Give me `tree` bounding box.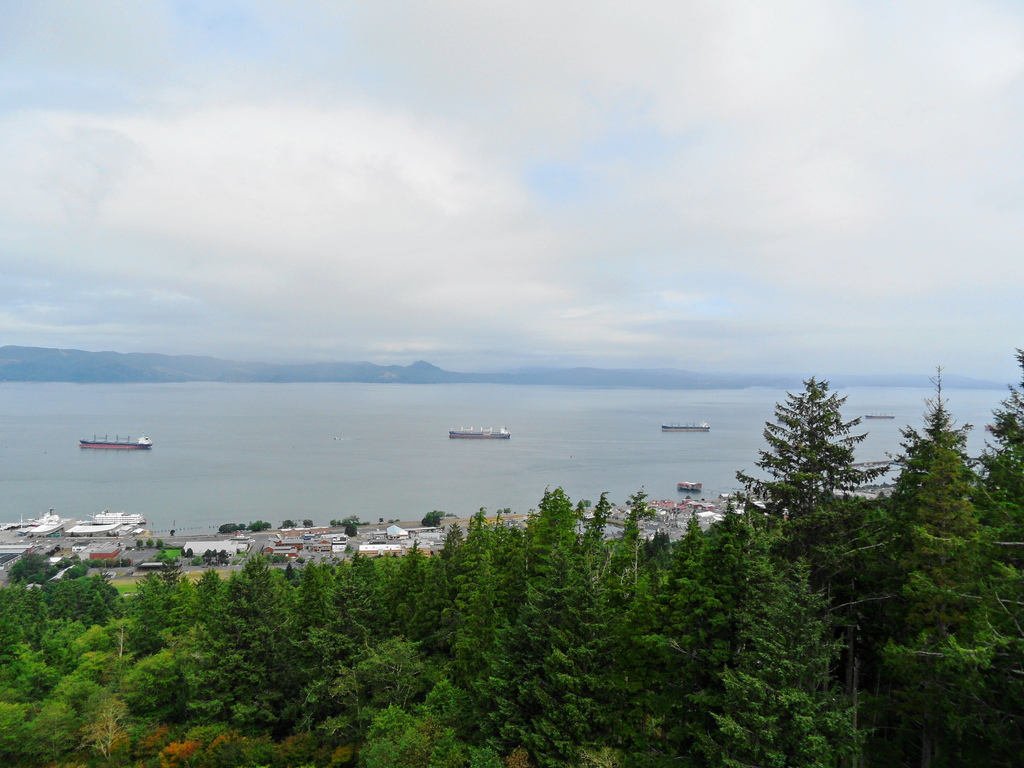
bbox=[358, 634, 427, 717].
